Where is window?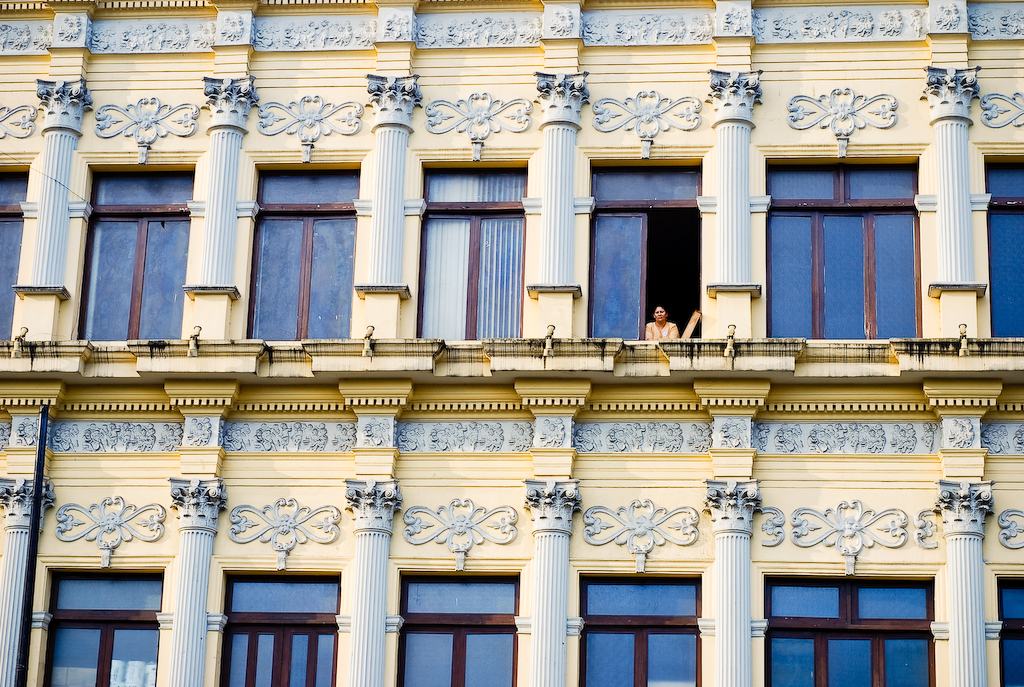
box=[390, 577, 525, 683].
